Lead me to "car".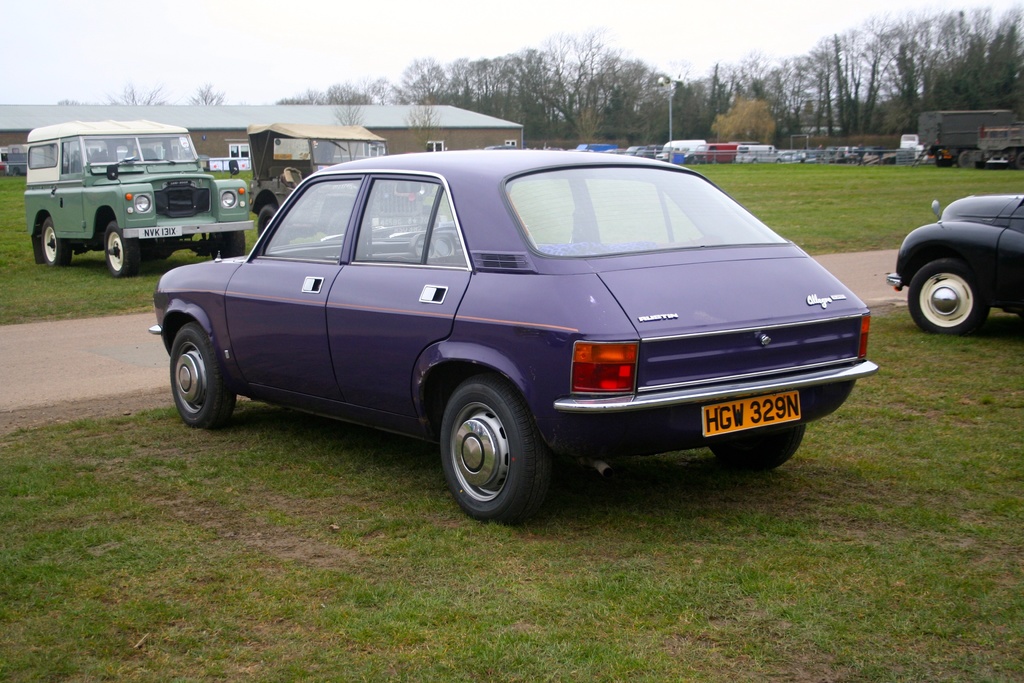
Lead to locate(148, 150, 890, 523).
